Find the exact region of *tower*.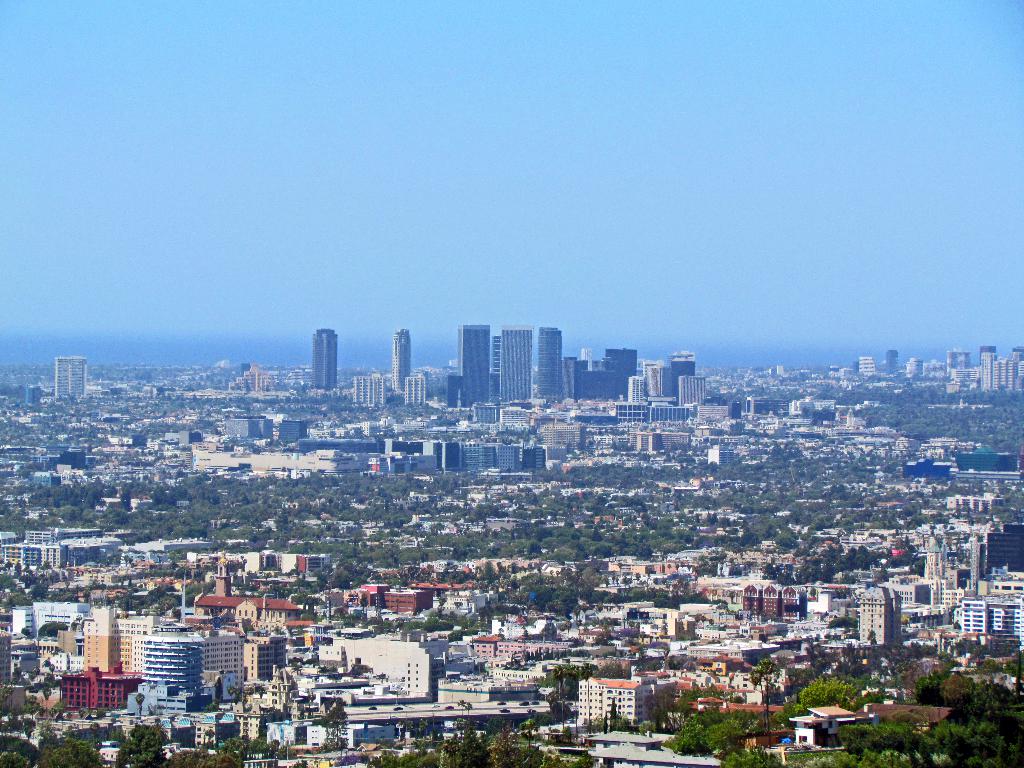
Exact region: <bbox>855, 582, 907, 659</bbox>.
